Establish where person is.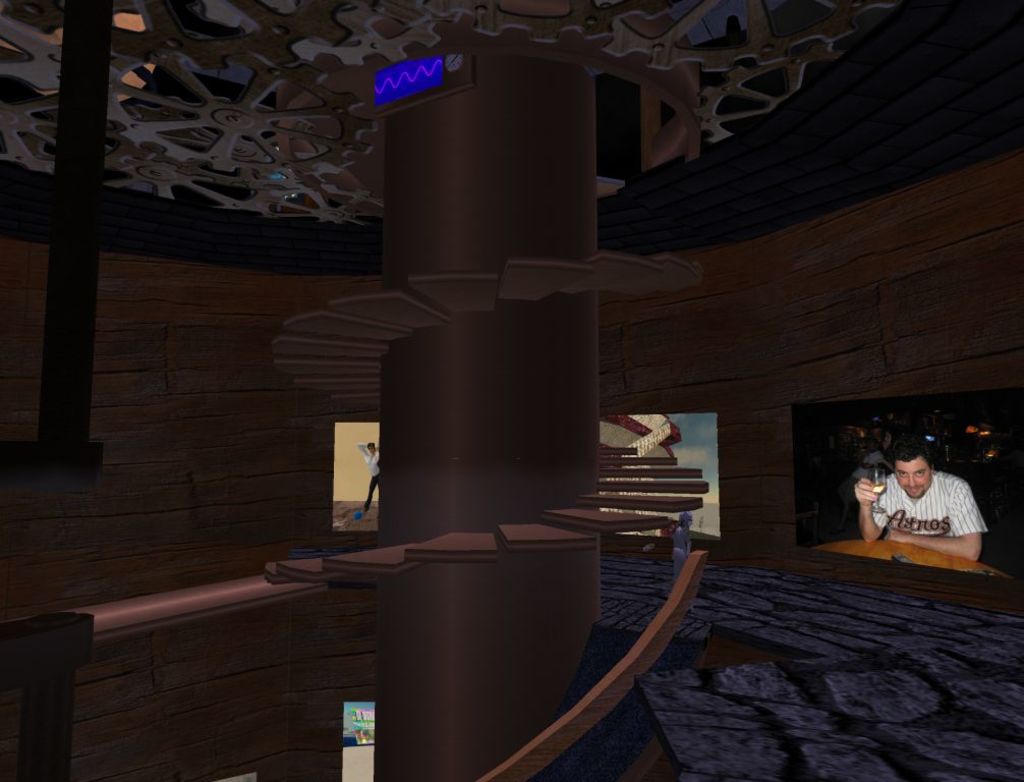
Established at bbox=[855, 444, 984, 558].
